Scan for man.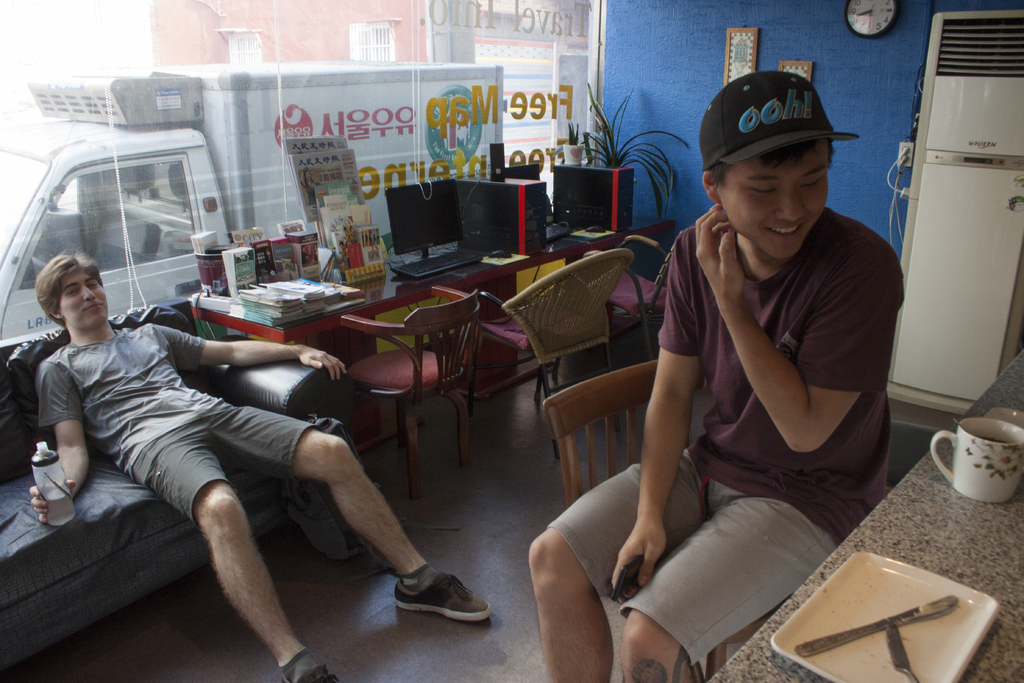
Scan result: <bbox>524, 70, 916, 682</bbox>.
